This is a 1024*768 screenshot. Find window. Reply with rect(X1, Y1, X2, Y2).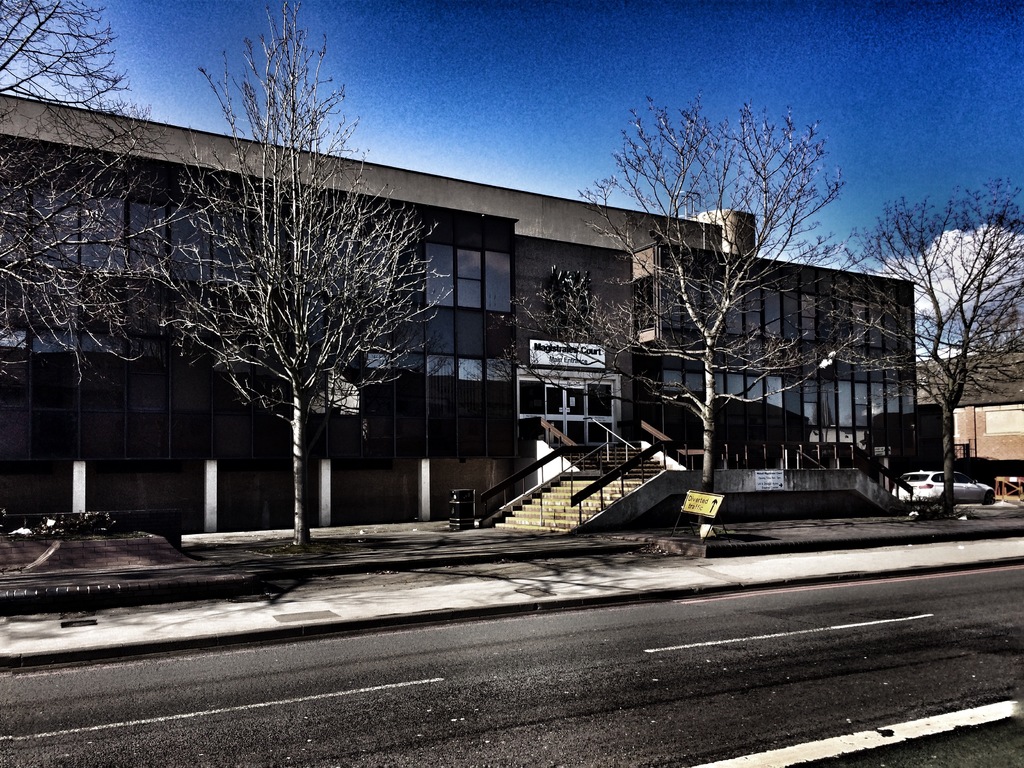
rect(664, 378, 915, 426).
